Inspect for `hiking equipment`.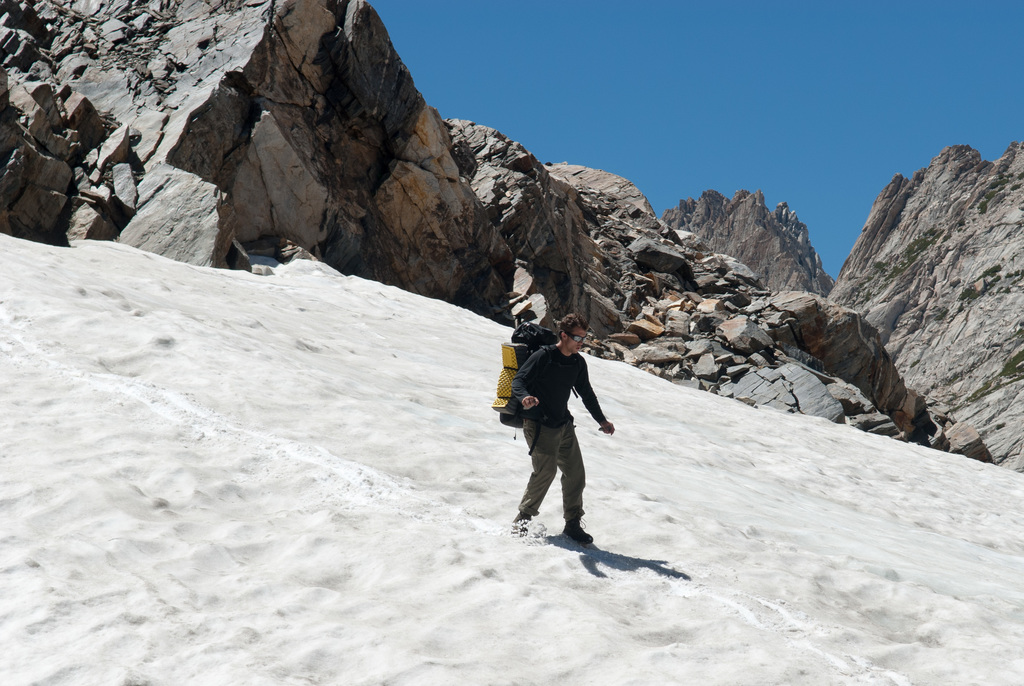
Inspection: <bbox>511, 512, 543, 534</bbox>.
